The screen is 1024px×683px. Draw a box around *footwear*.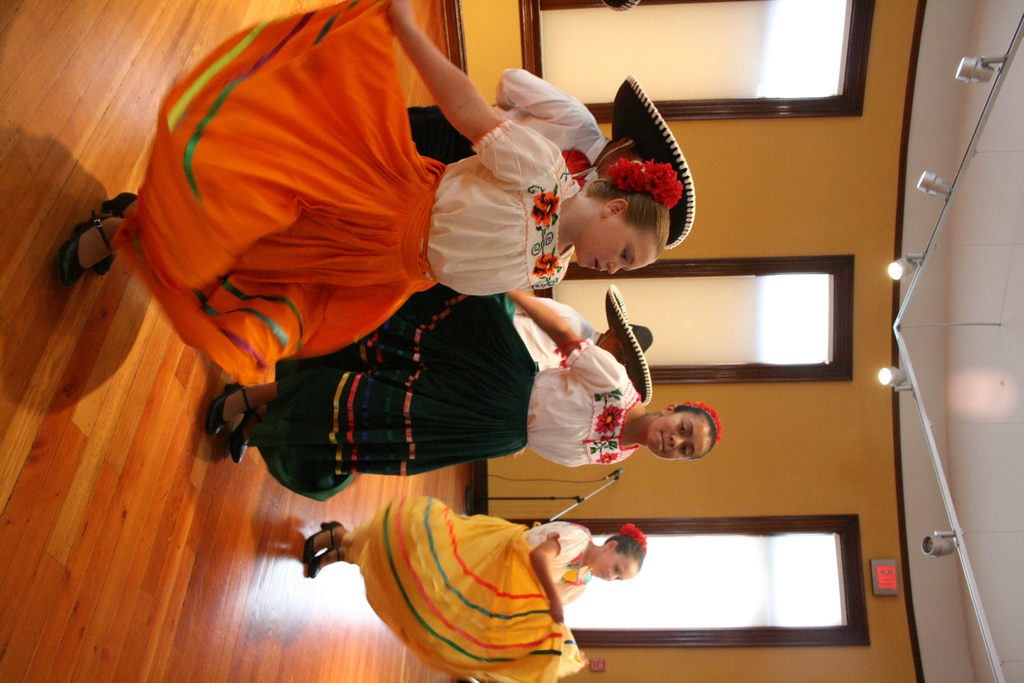
{"x1": 204, "y1": 382, "x2": 249, "y2": 433}.
